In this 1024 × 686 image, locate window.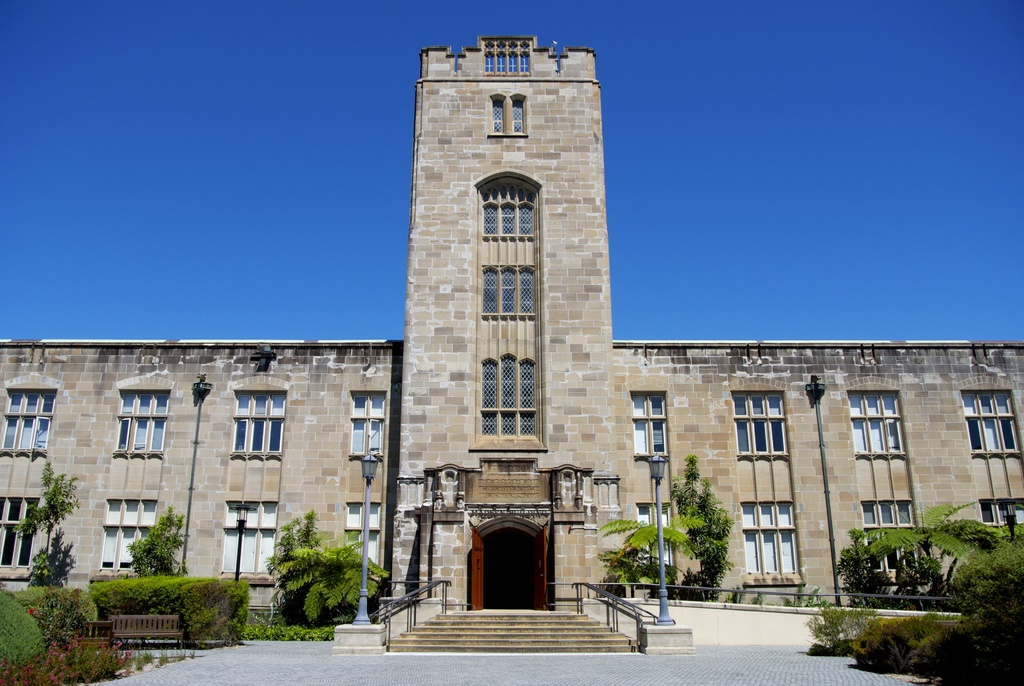
Bounding box: pyautogui.locateOnScreen(489, 94, 504, 135).
